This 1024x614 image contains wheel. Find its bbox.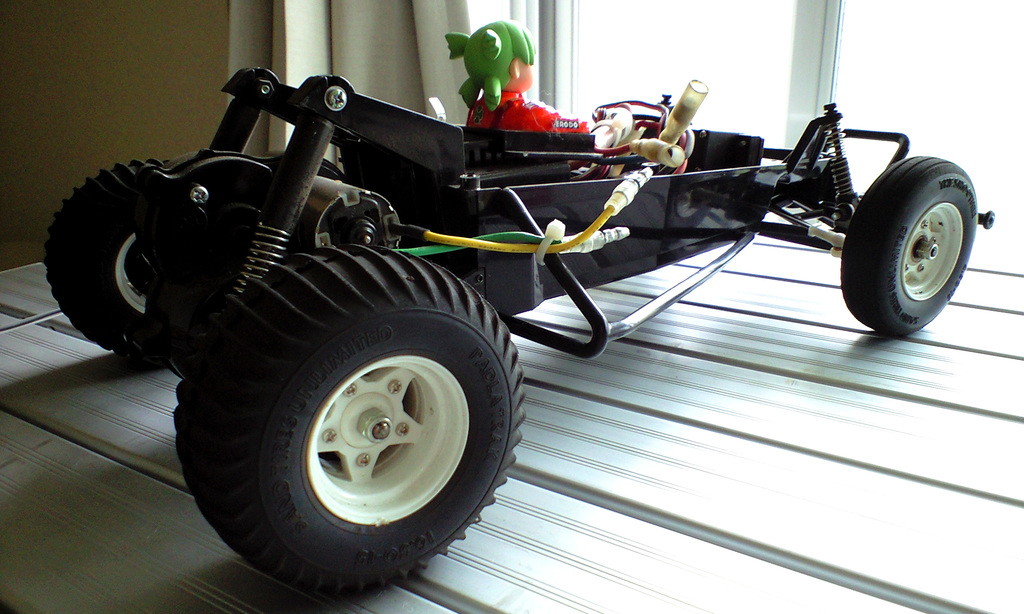
l=40, t=149, r=194, b=365.
